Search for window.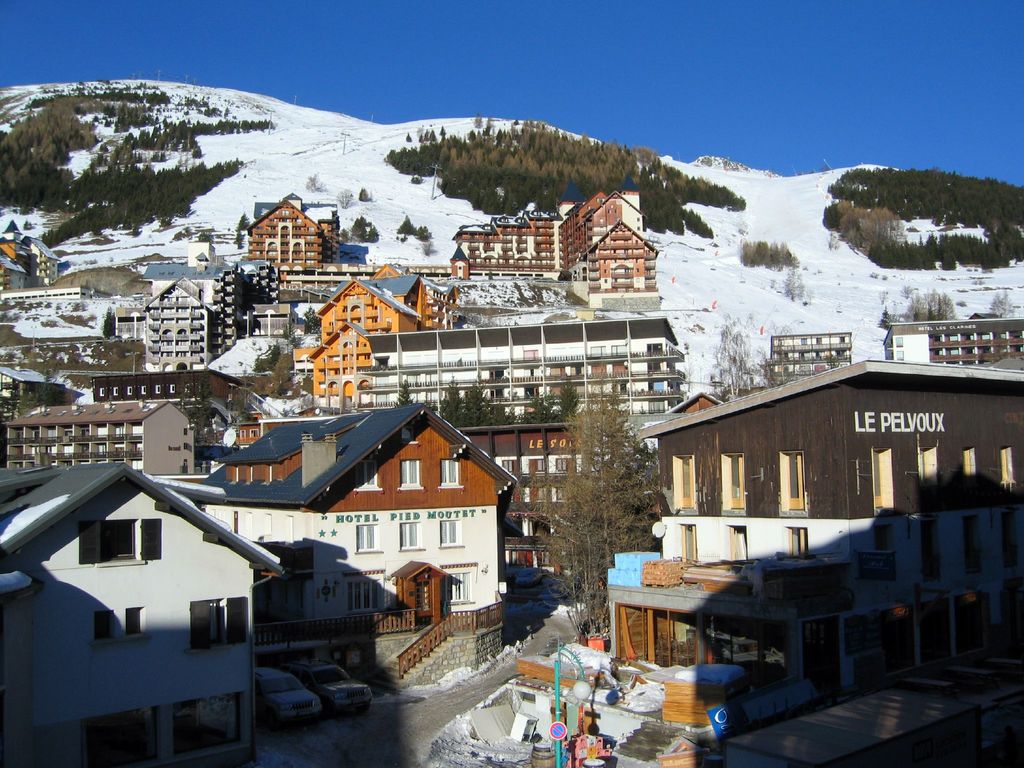
Found at bbox(175, 692, 242, 754).
